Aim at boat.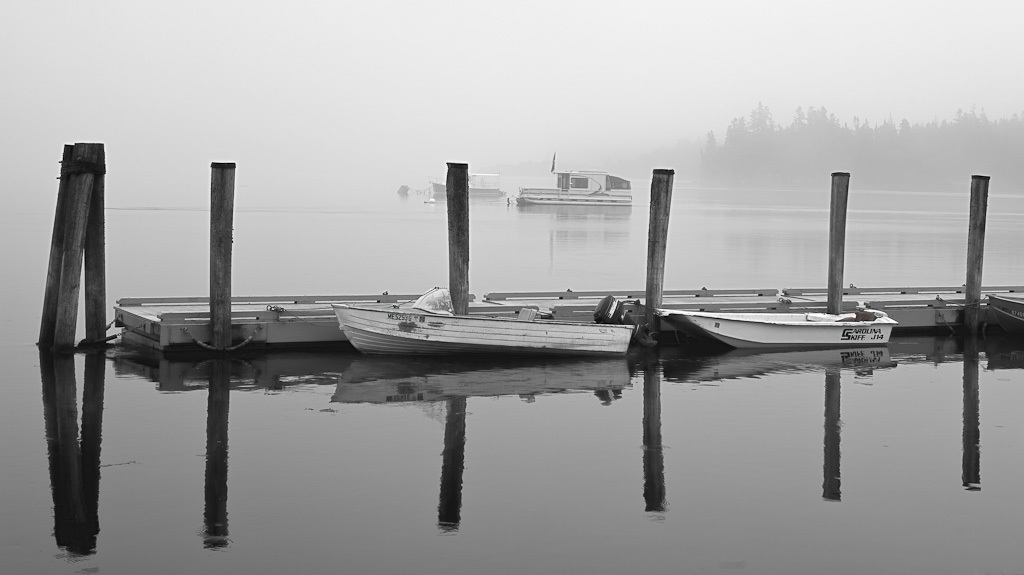
Aimed at [x1=517, y1=156, x2=635, y2=206].
